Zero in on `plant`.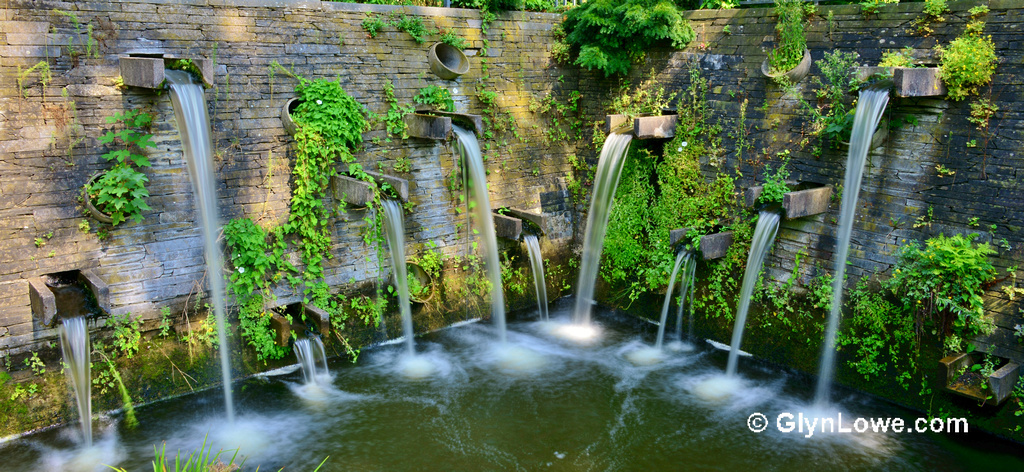
Zeroed in: (764, 237, 808, 324).
